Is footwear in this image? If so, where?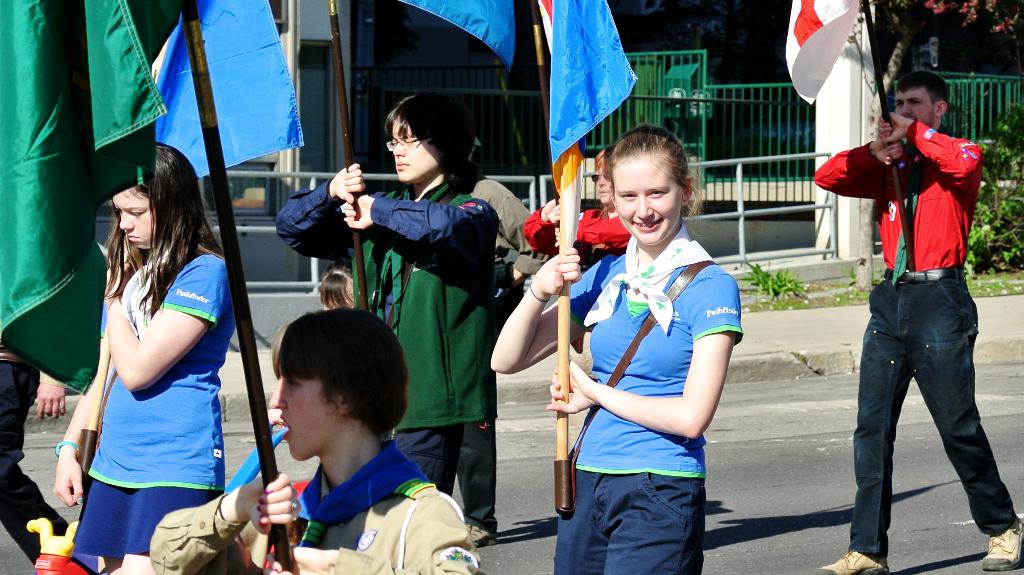
Yes, at [x1=465, y1=522, x2=492, y2=551].
